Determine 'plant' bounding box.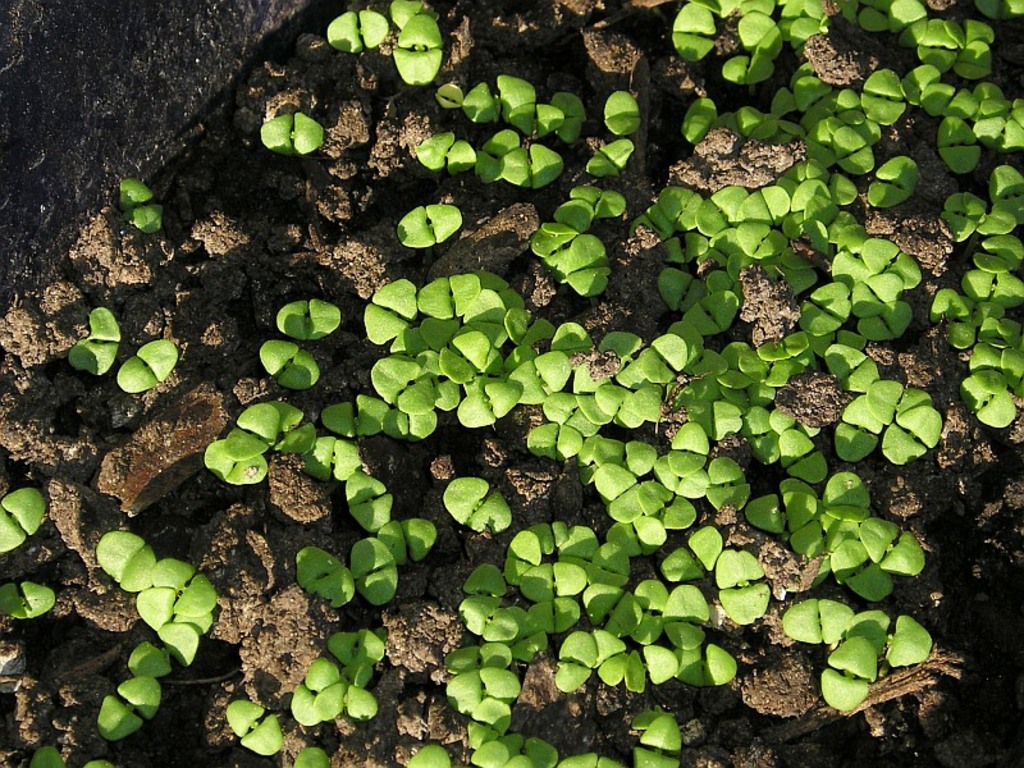
Determined: (x1=538, y1=224, x2=572, y2=257).
